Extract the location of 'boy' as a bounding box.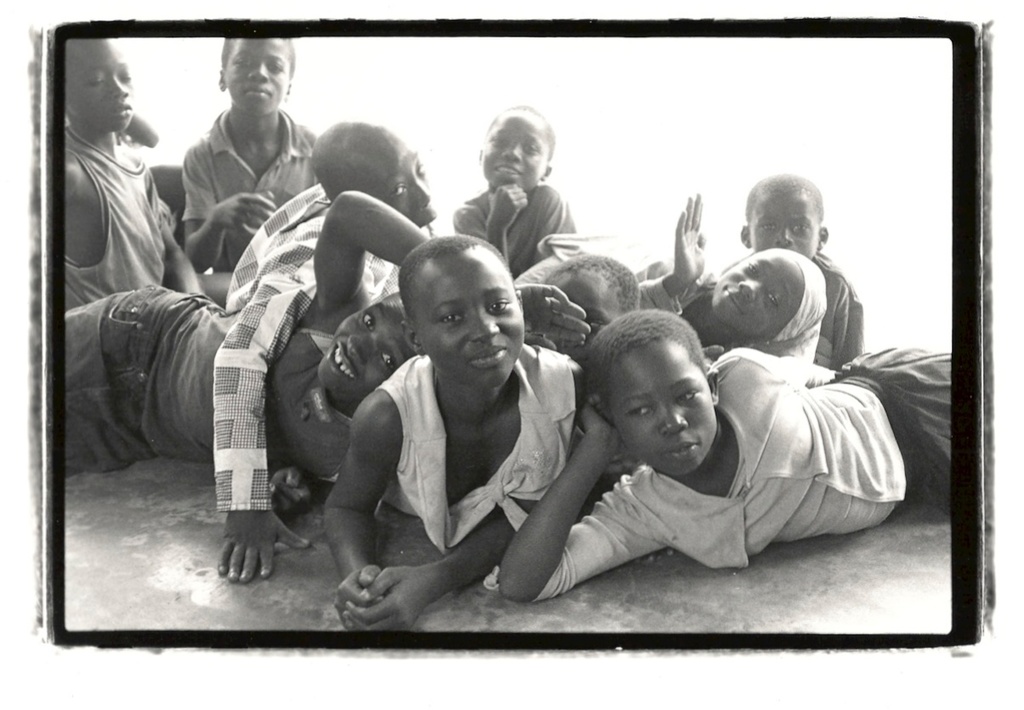
[left=306, top=219, right=600, bottom=634].
